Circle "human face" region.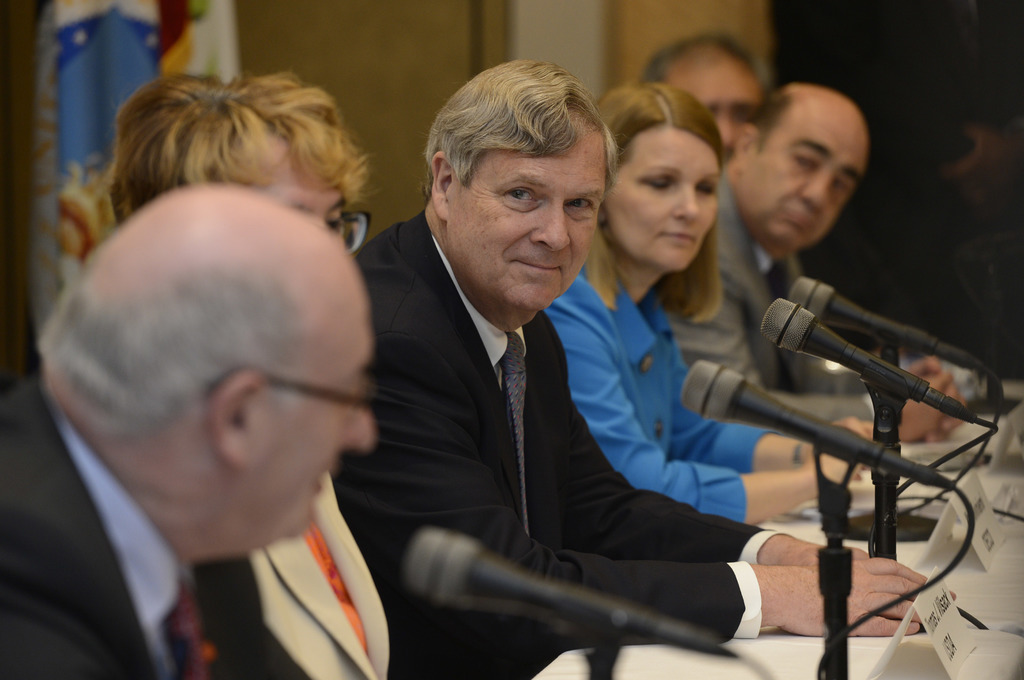
Region: locate(252, 279, 381, 547).
